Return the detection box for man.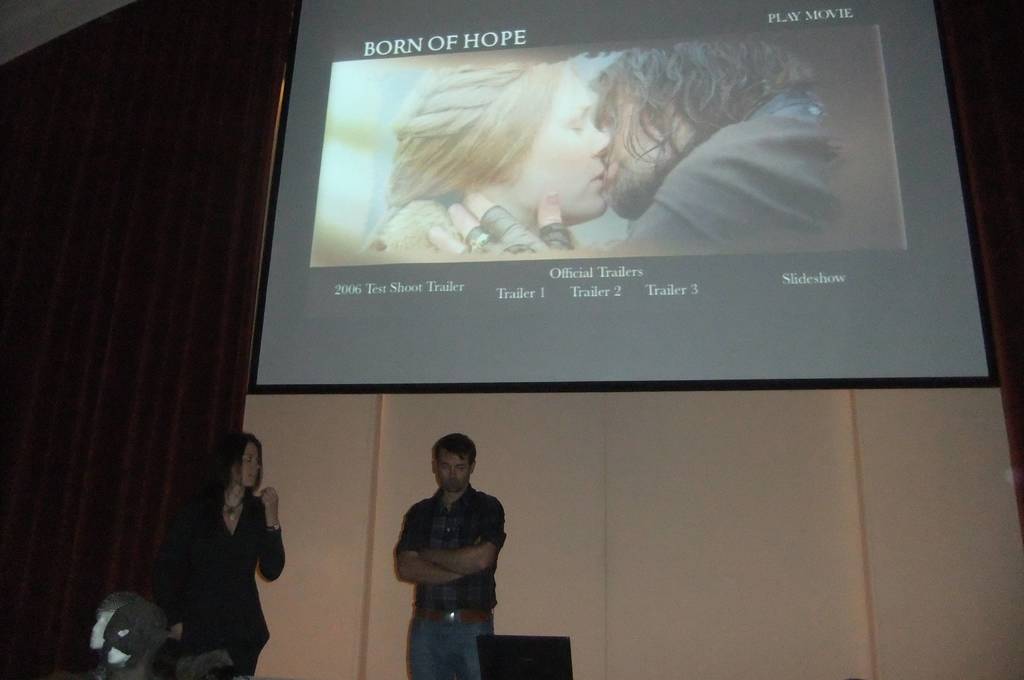
x1=392, y1=431, x2=501, y2=679.
